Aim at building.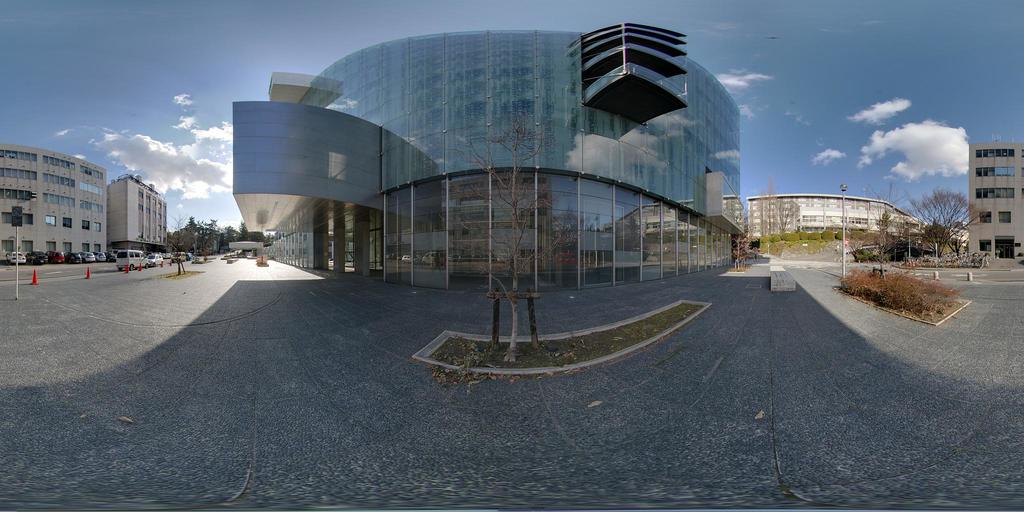
Aimed at (967, 138, 1020, 264).
